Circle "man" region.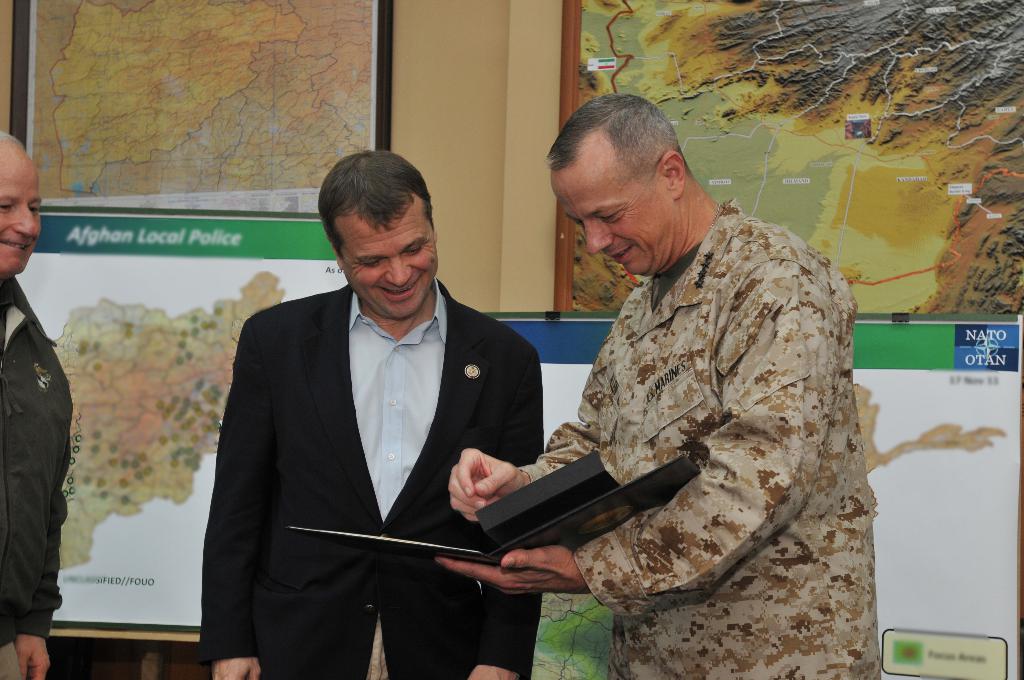
Region: <box>198,150,545,679</box>.
